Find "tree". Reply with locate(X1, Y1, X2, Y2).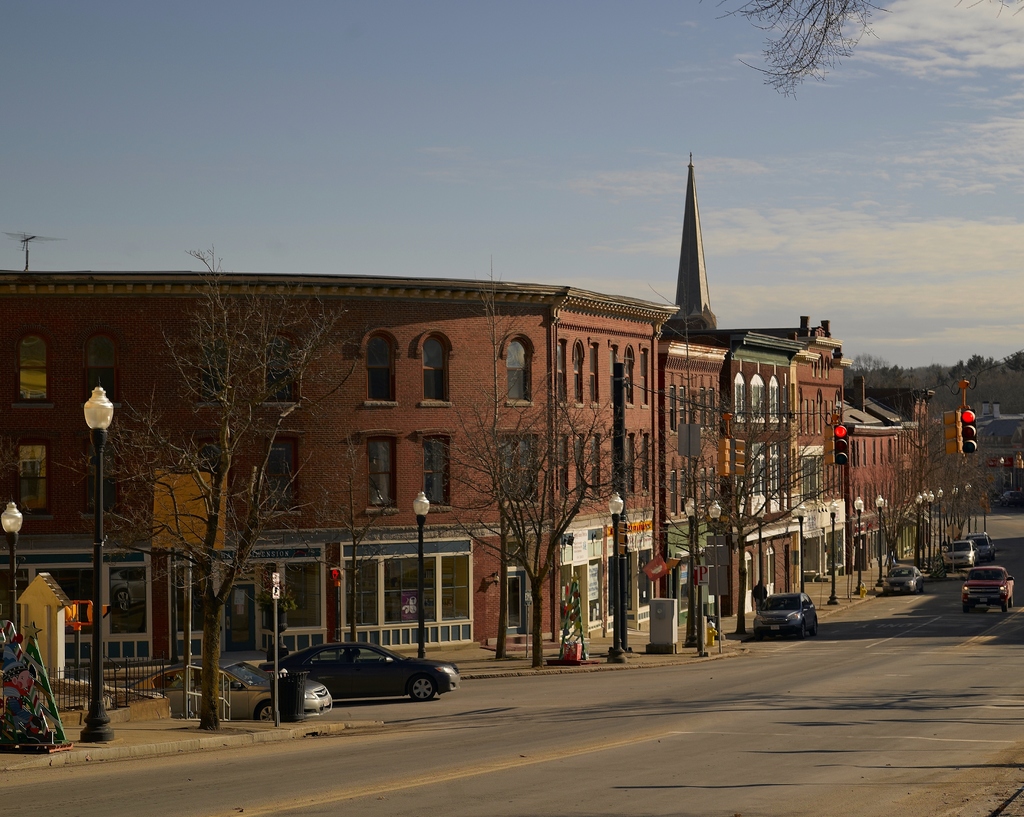
locate(53, 240, 348, 729).
